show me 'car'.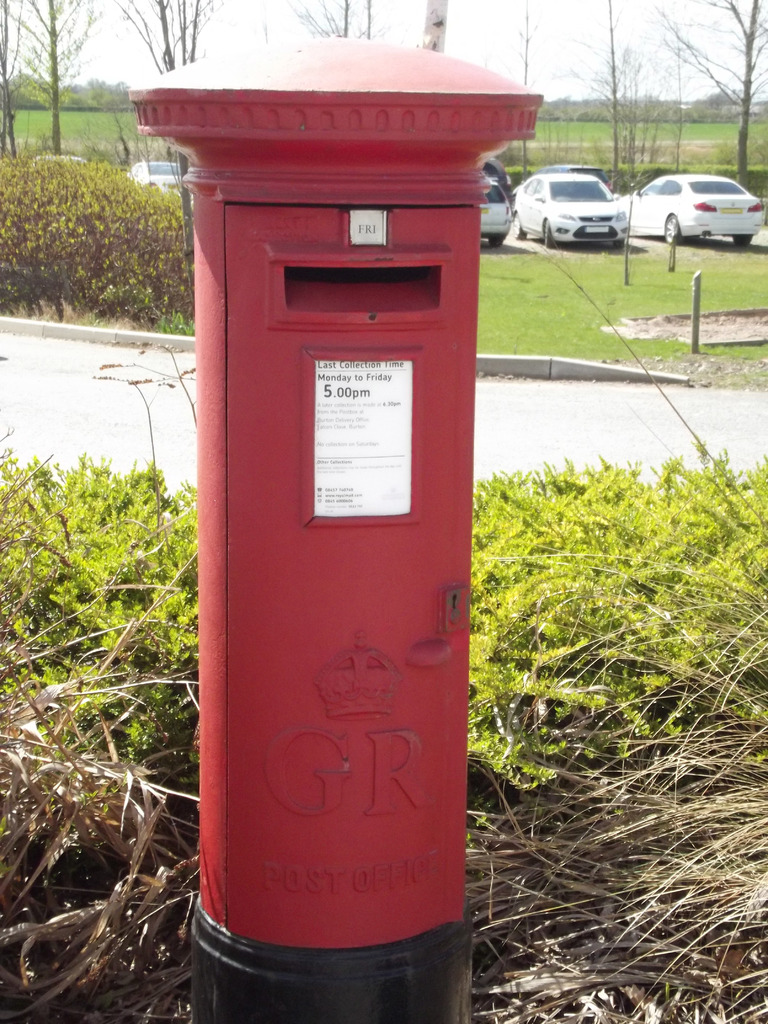
'car' is here: box=[511, 170, 631, 250].
